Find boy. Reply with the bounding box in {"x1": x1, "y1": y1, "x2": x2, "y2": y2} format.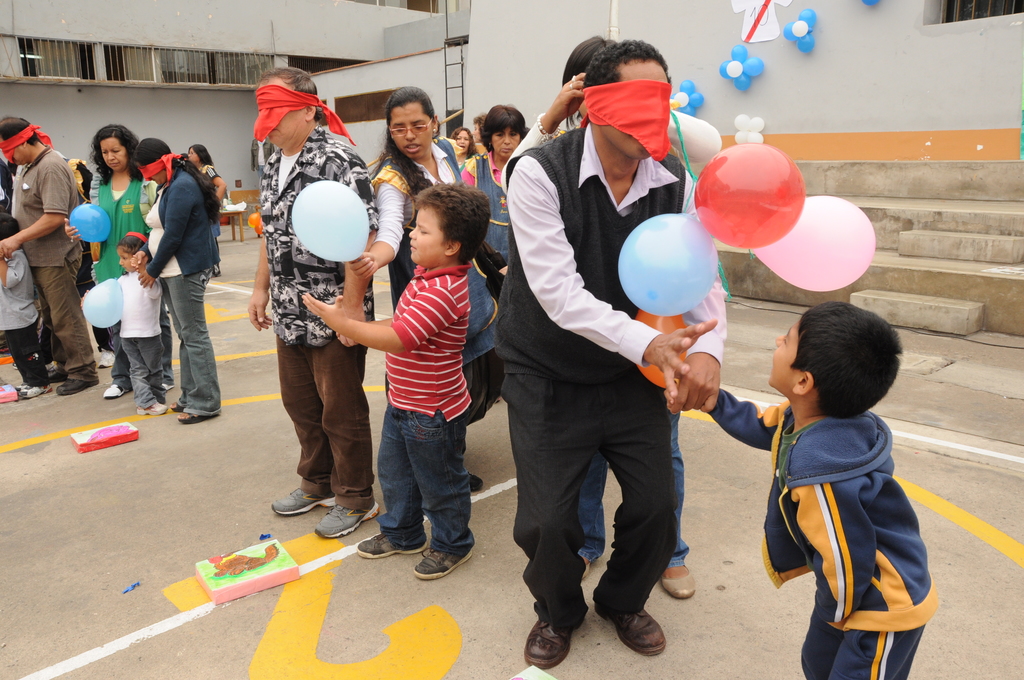
{"x1": 350, "y1": 177, "x2": 503, "y2": 588}.
